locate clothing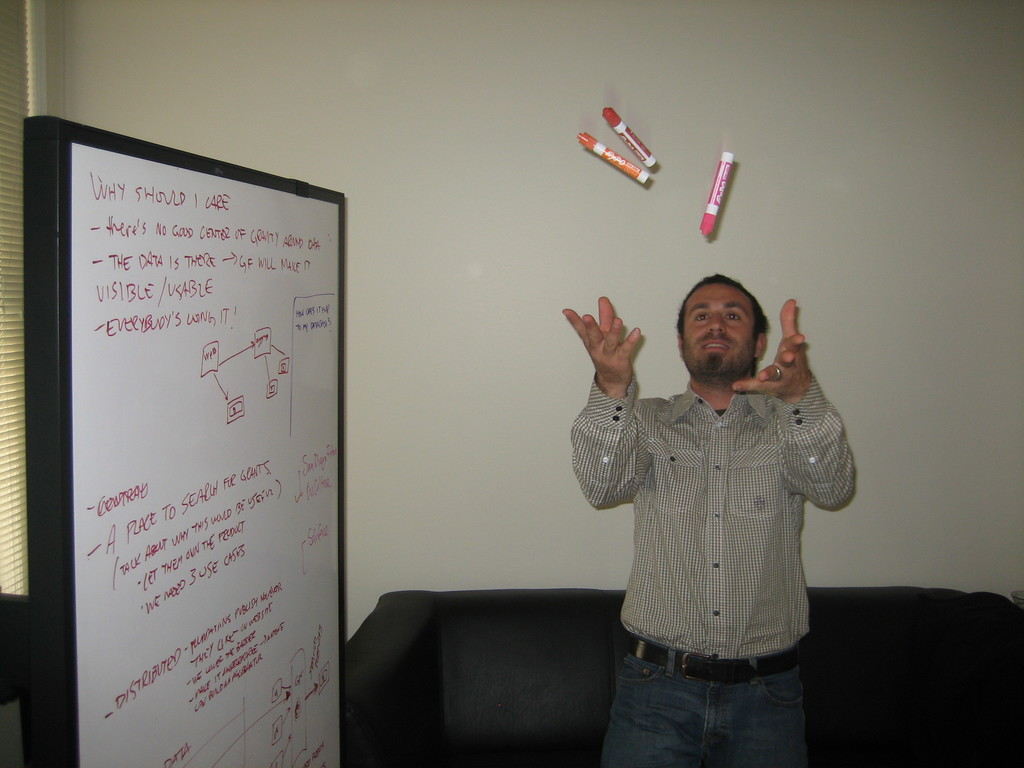
region(571, 381, 861, 767)
